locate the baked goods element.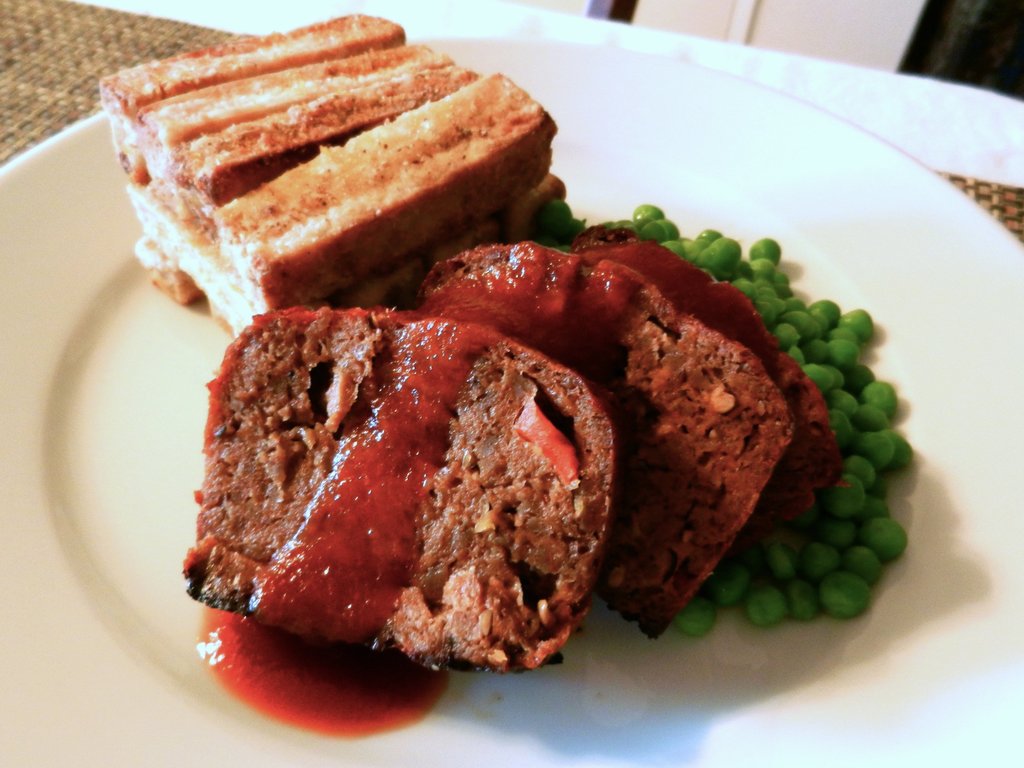
Element bbox: 96:7:568:342.
